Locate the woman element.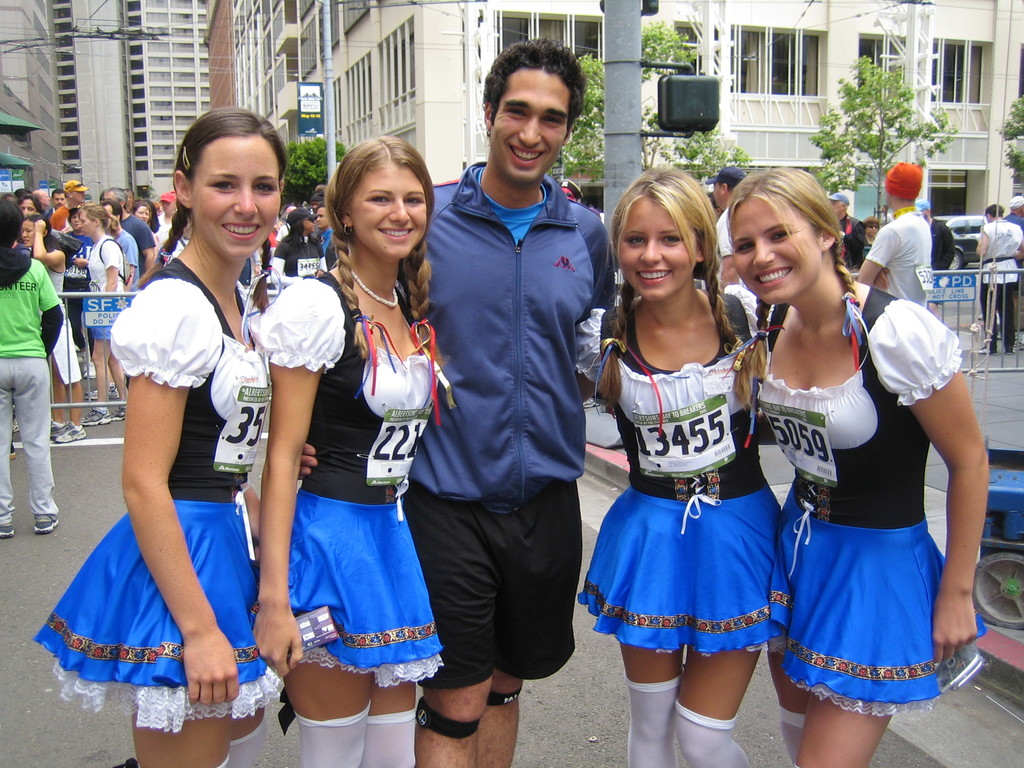
Element bbox: (x1=568, y1=162, x2=793, y2=767).
